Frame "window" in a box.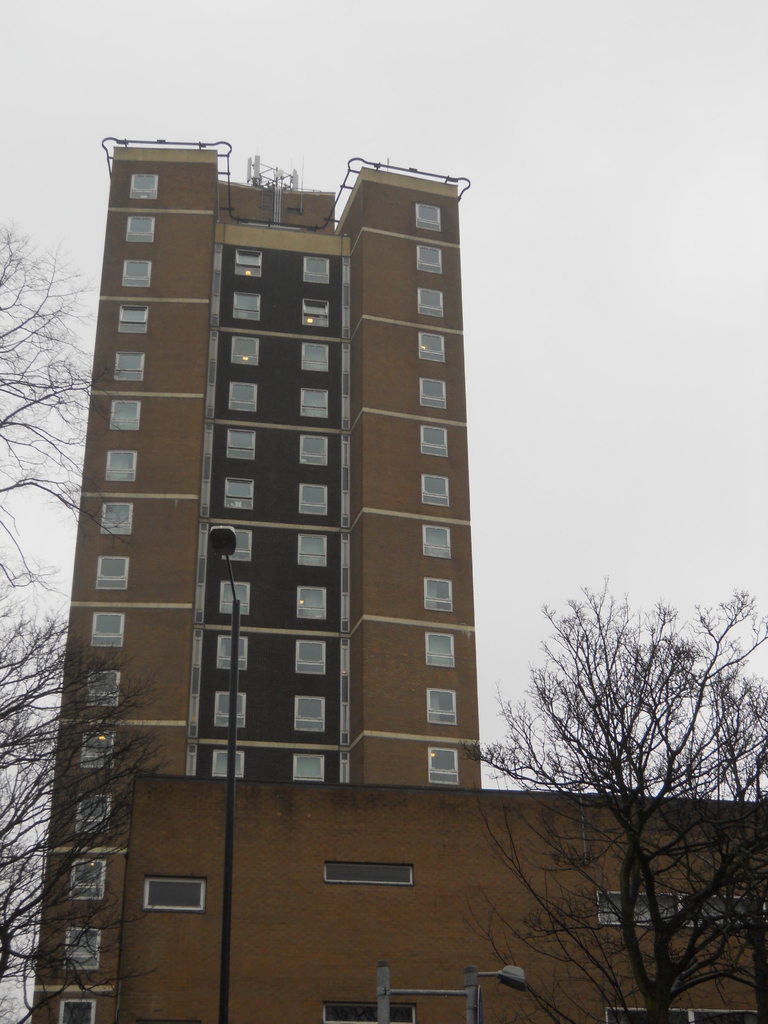
l=301, t=340, r=327, b=373.
